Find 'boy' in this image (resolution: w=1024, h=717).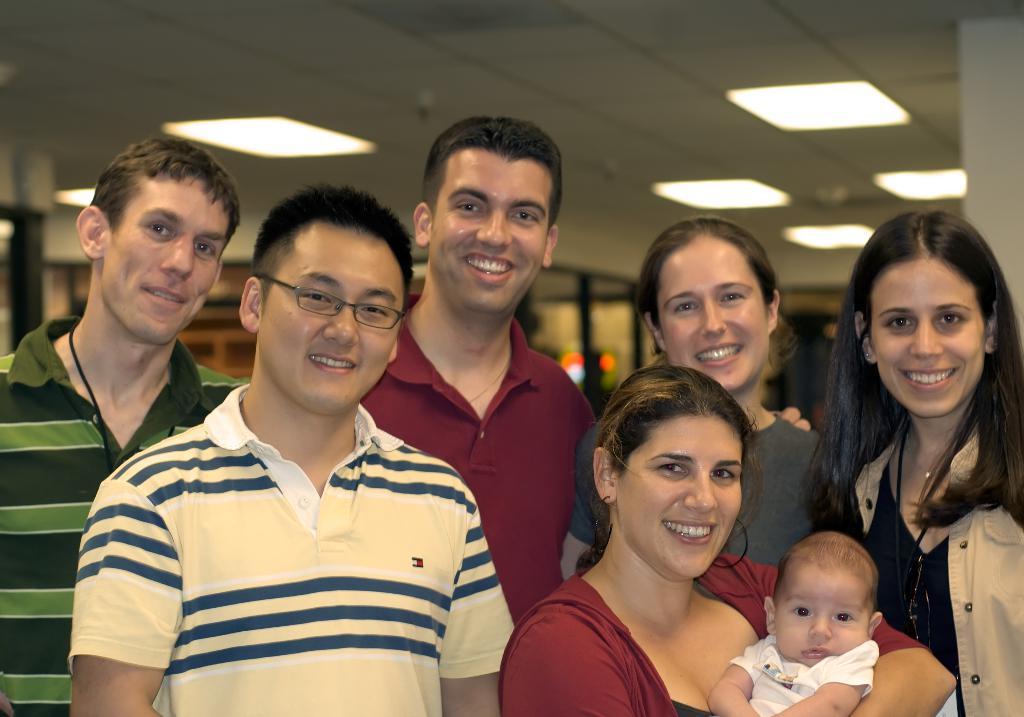
BBox(705, 528, 885, 716).
